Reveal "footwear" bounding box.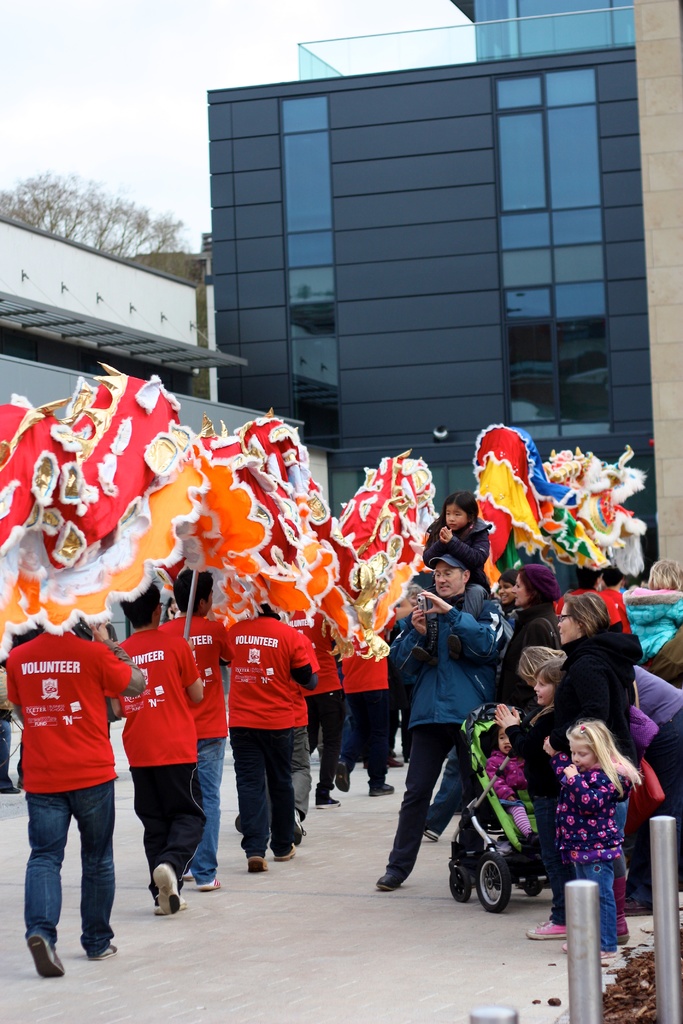
Revealed: l=335, t=758, r=351, b=790.
